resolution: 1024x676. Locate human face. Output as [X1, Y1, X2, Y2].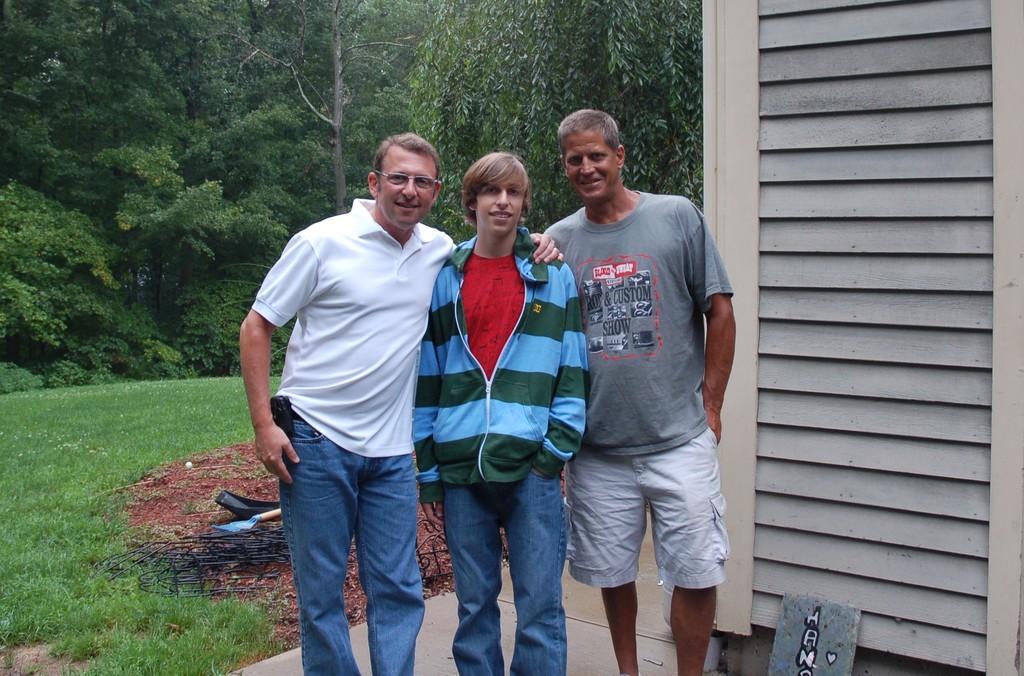
[374, 151, 435, 231].
